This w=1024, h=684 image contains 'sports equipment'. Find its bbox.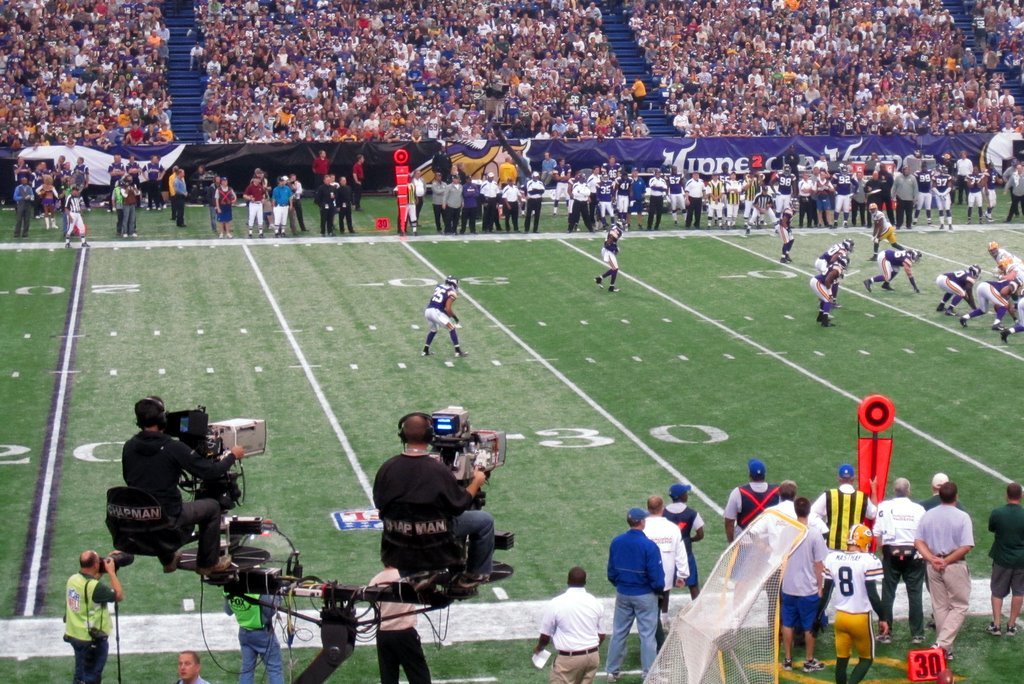
905, 247, 928, 264.
